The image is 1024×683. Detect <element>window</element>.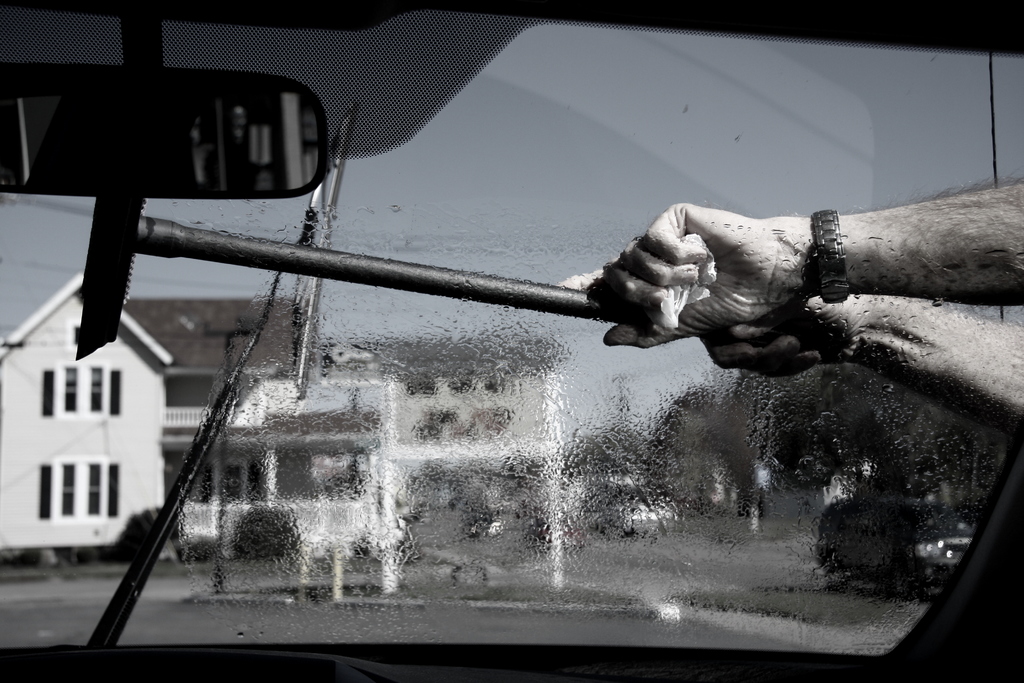
Detection: box(33, 451, 116, 520).
